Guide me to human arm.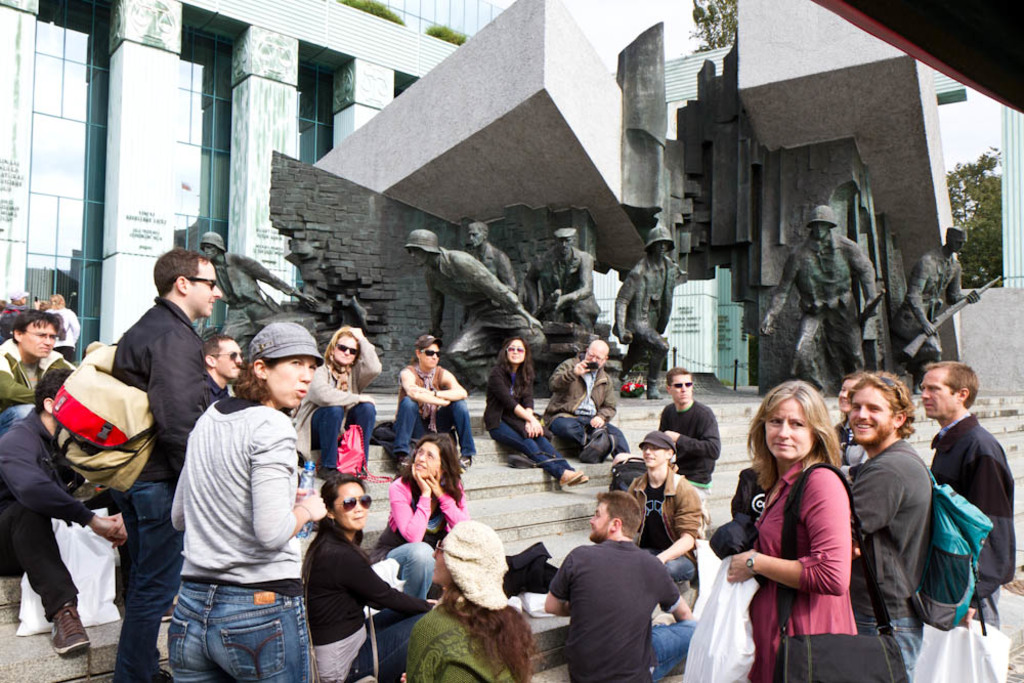
Guidance: Rect(556, 251, 590, 305).
